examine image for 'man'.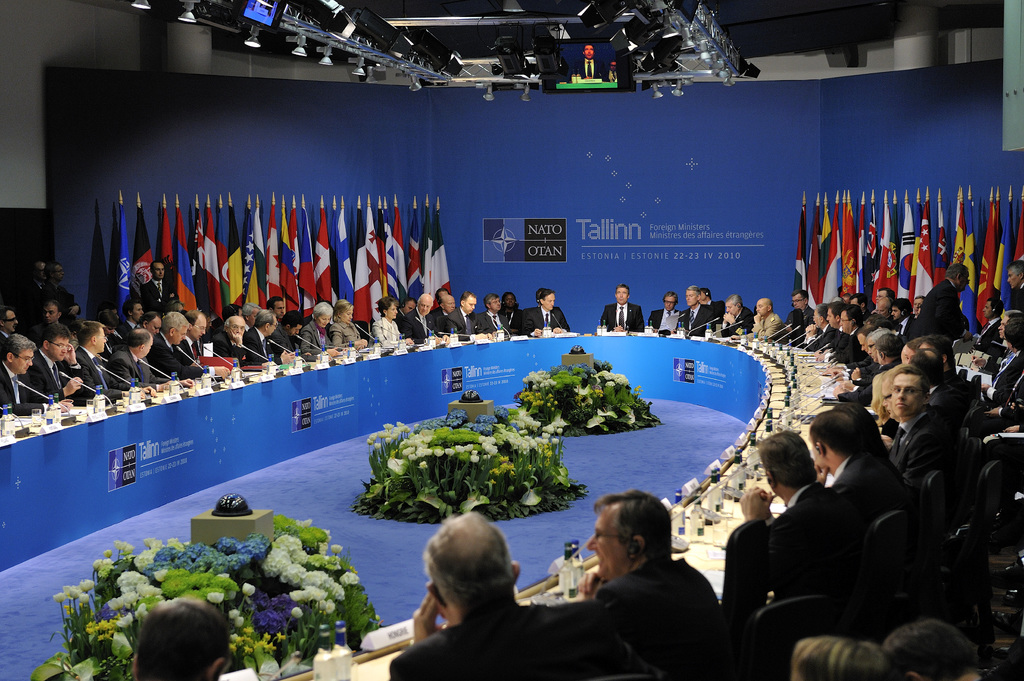
Examination result: BBox(111, 329, 182, 396).
